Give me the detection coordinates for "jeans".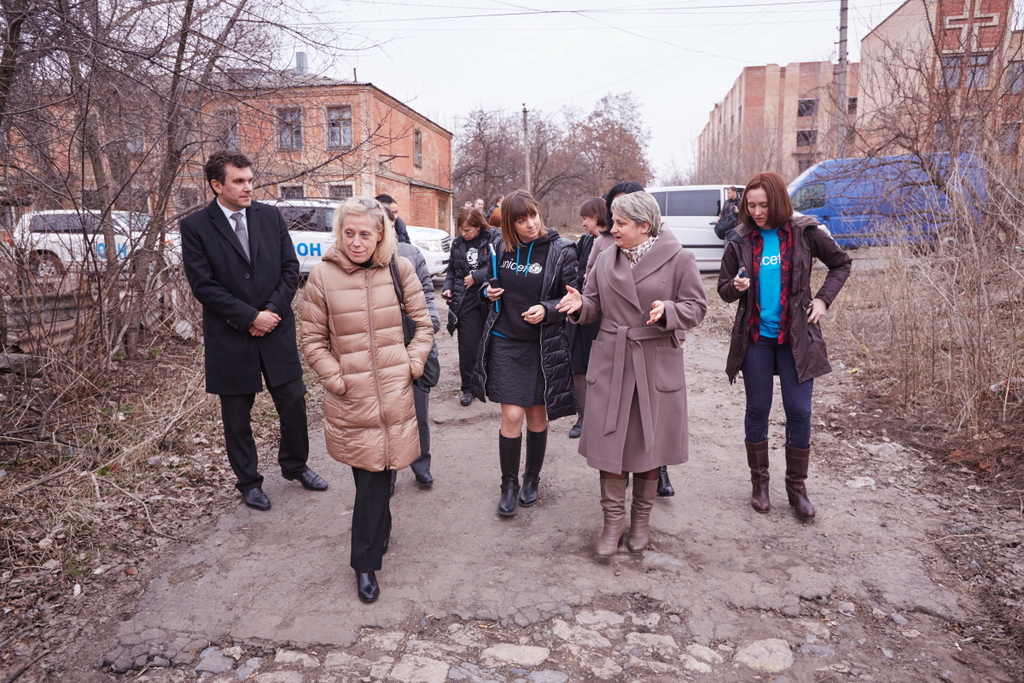
box(330, 469, 390, 572).
